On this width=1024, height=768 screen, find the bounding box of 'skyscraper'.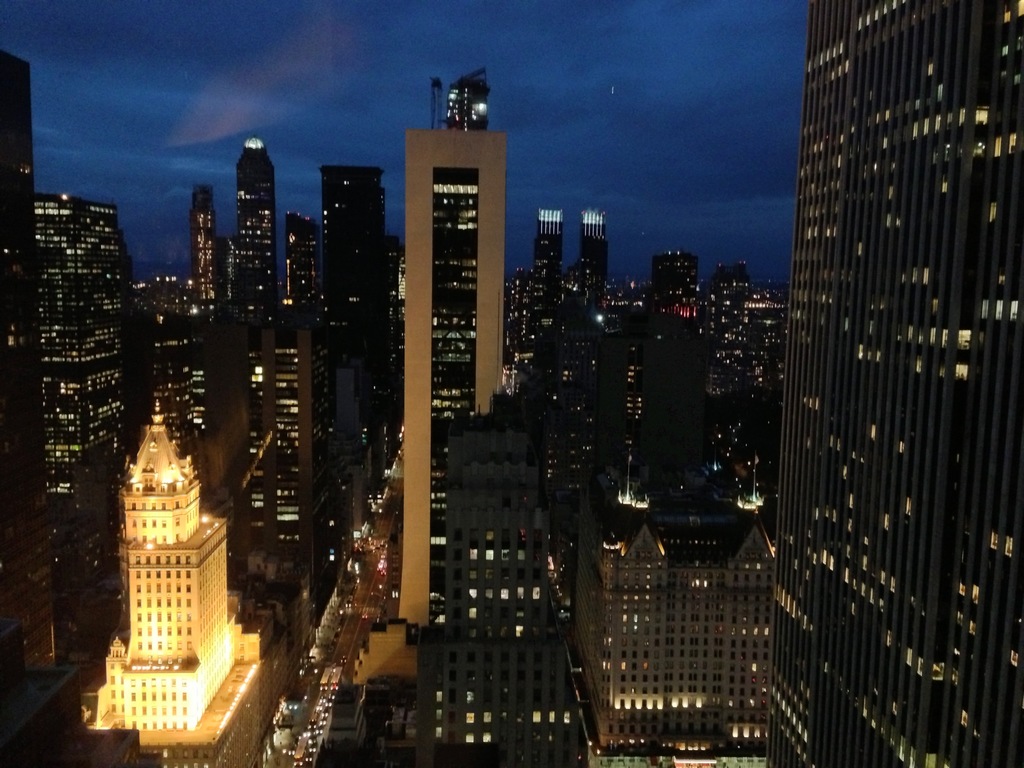
Bounding box: <box>0,49,40,764</box>.
